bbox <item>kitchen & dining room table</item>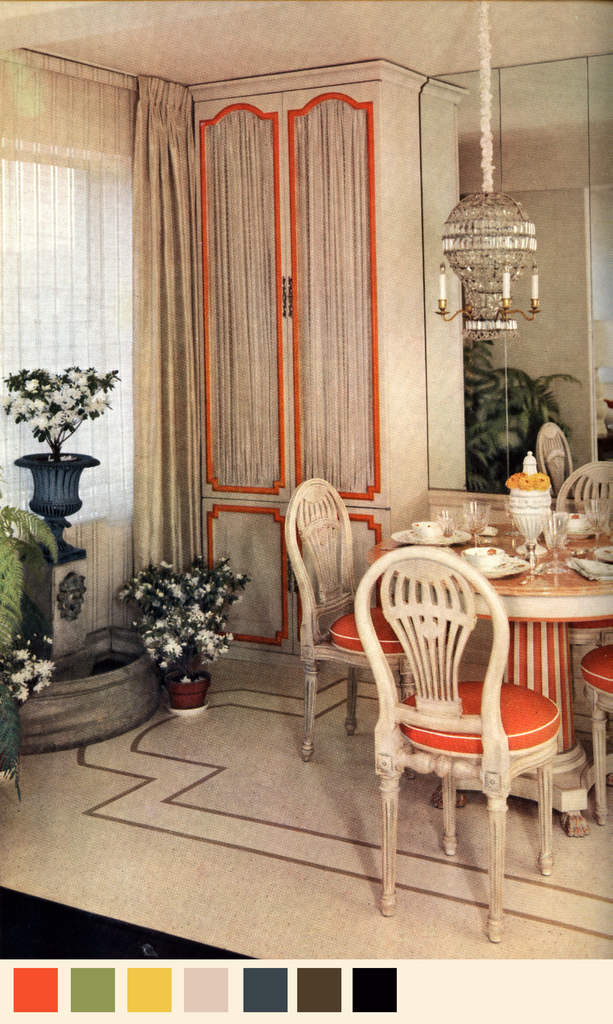
359,509,612,840
